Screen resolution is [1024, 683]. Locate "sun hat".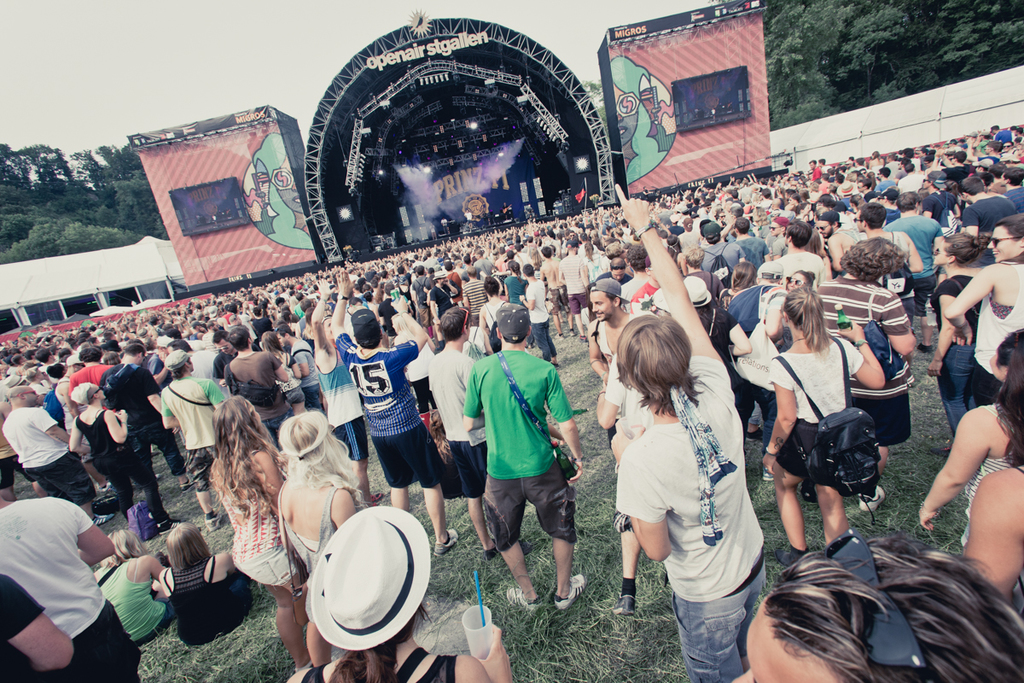
detection(833, 176, 864, 198).
